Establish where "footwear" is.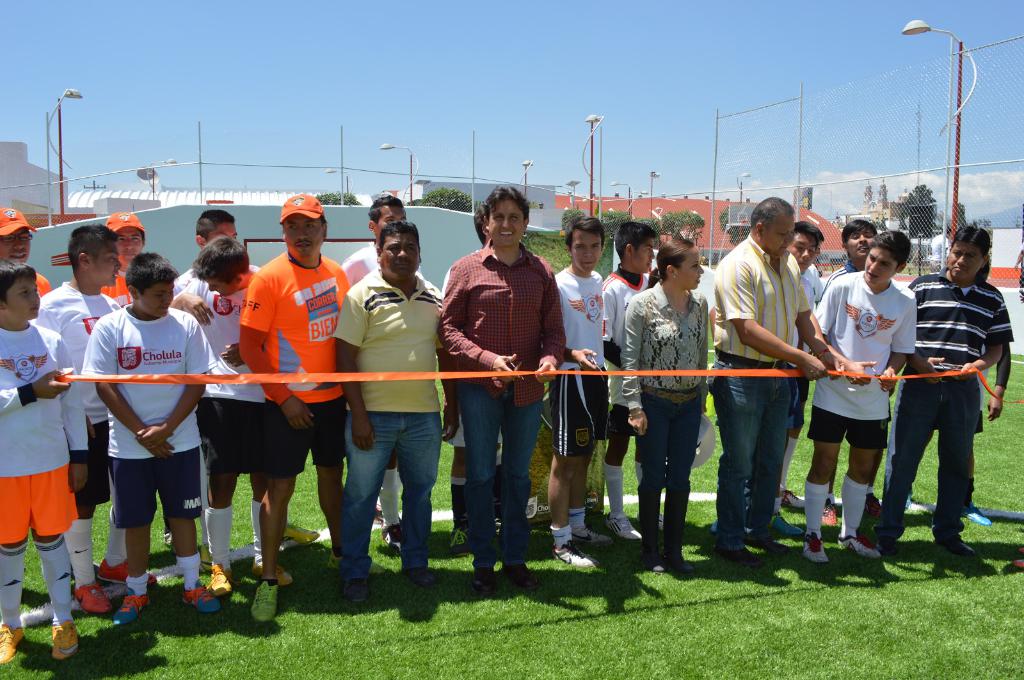
Established at <bbox>721, 547, 760, 568</bbox>.
